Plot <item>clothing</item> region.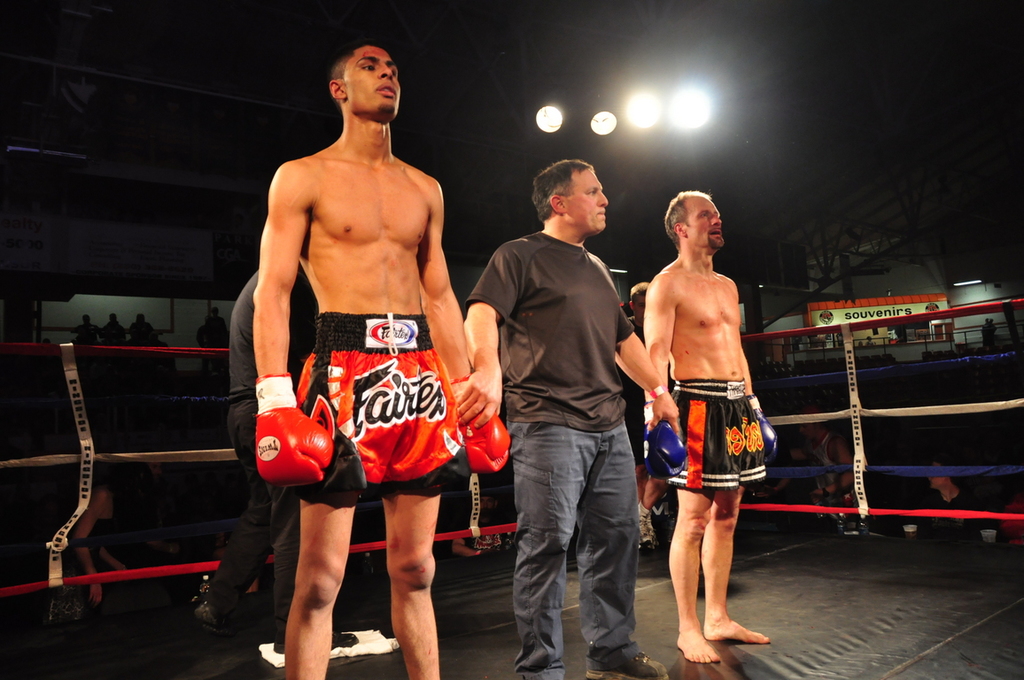
Plotted at detection(446, 223, 665, 679).
